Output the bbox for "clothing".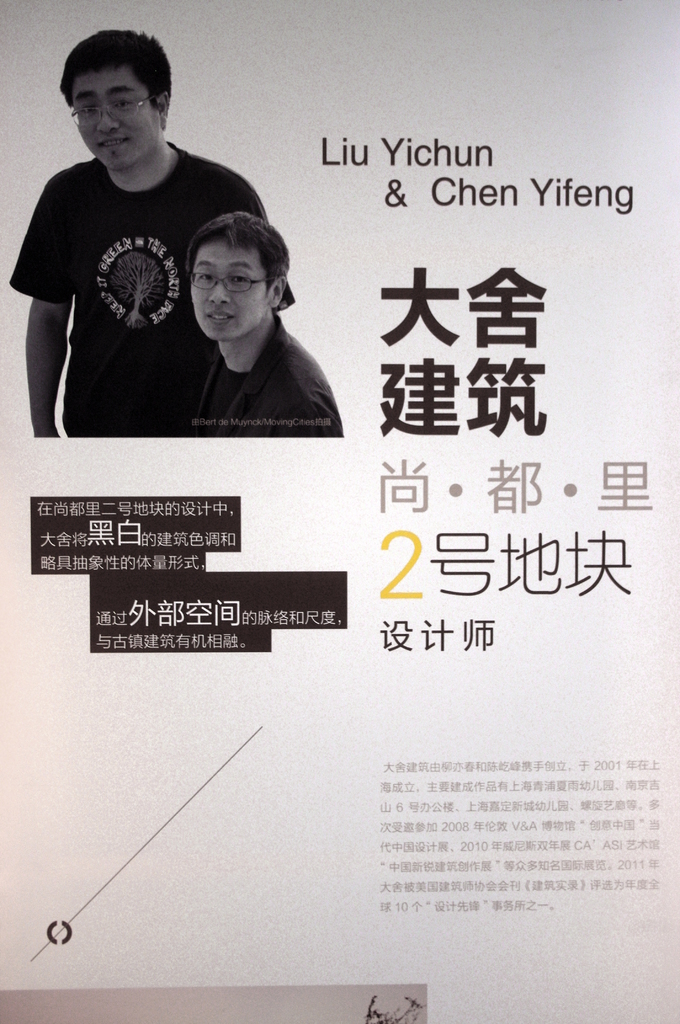
x1=192 y1=313 x2=346 y2=433.
